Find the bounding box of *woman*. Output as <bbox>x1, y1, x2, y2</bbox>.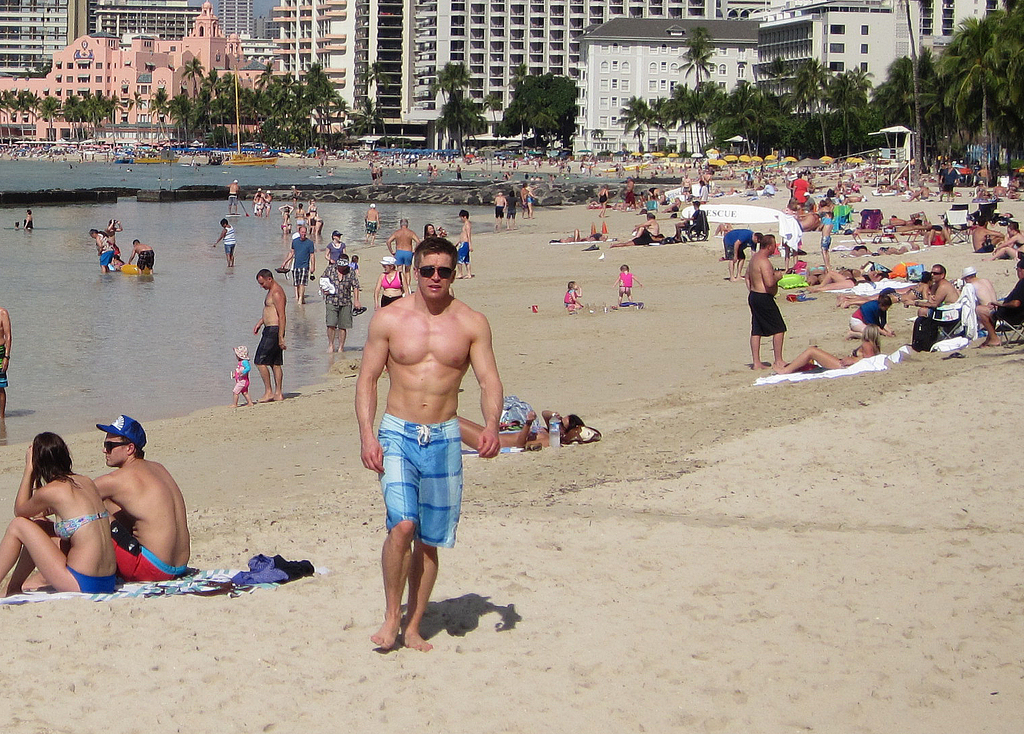
<bbox>444, 409, 612, 453</bbox>.
